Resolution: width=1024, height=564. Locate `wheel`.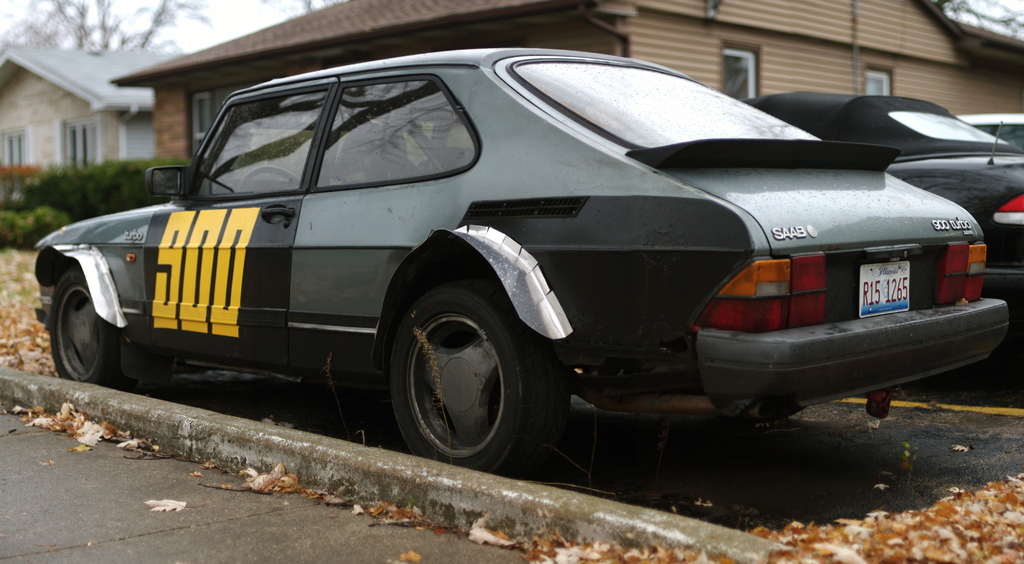
<box>239,167,303,188</box>.
